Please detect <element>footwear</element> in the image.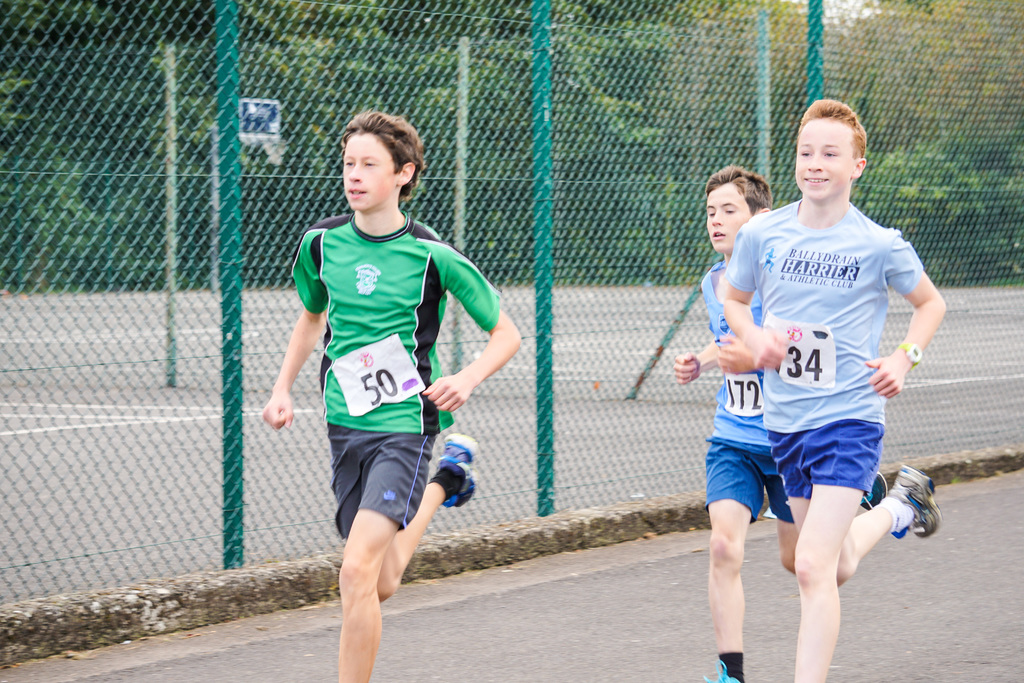
880/470/941/552.
